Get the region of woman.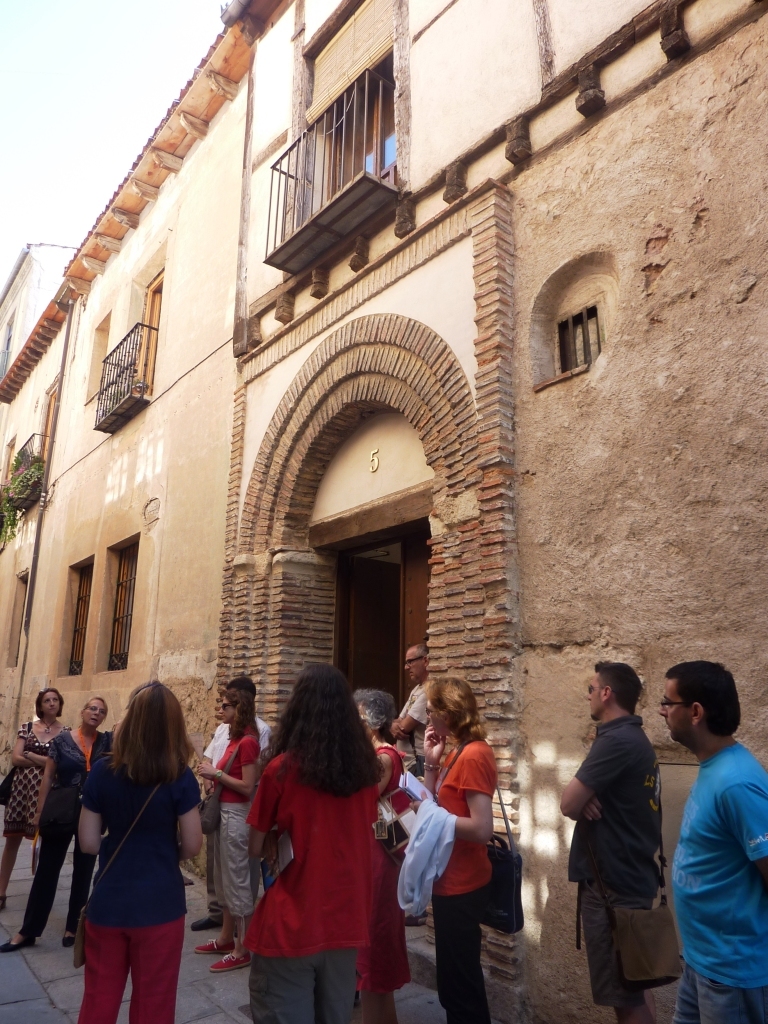
(0, 687, 71, 914).
